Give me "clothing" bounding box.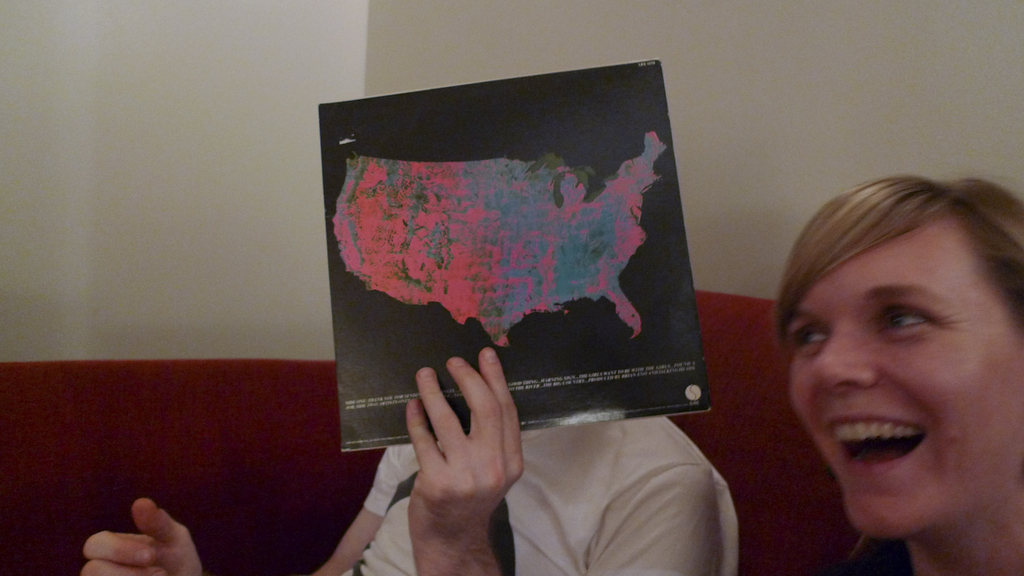
bbox=[335, 414, 737, 575].
